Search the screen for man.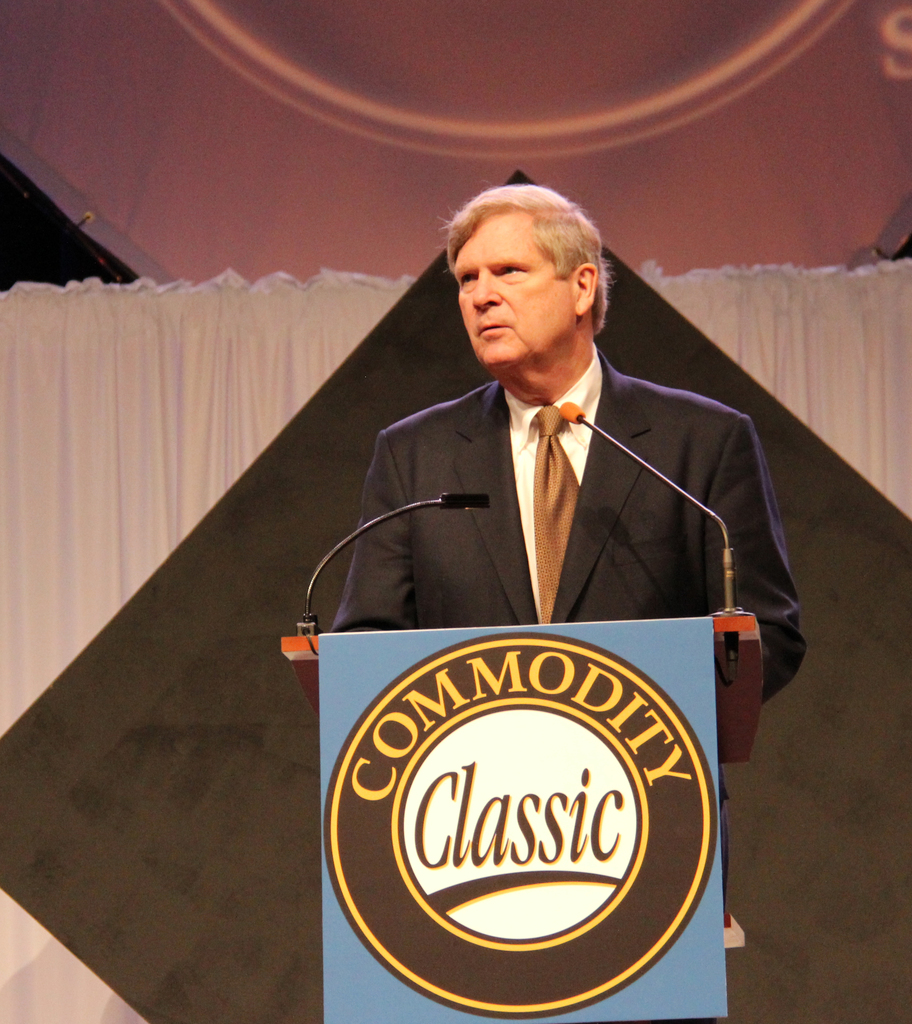
Found at x1=327, y1=168, x2=766, y2=775.
